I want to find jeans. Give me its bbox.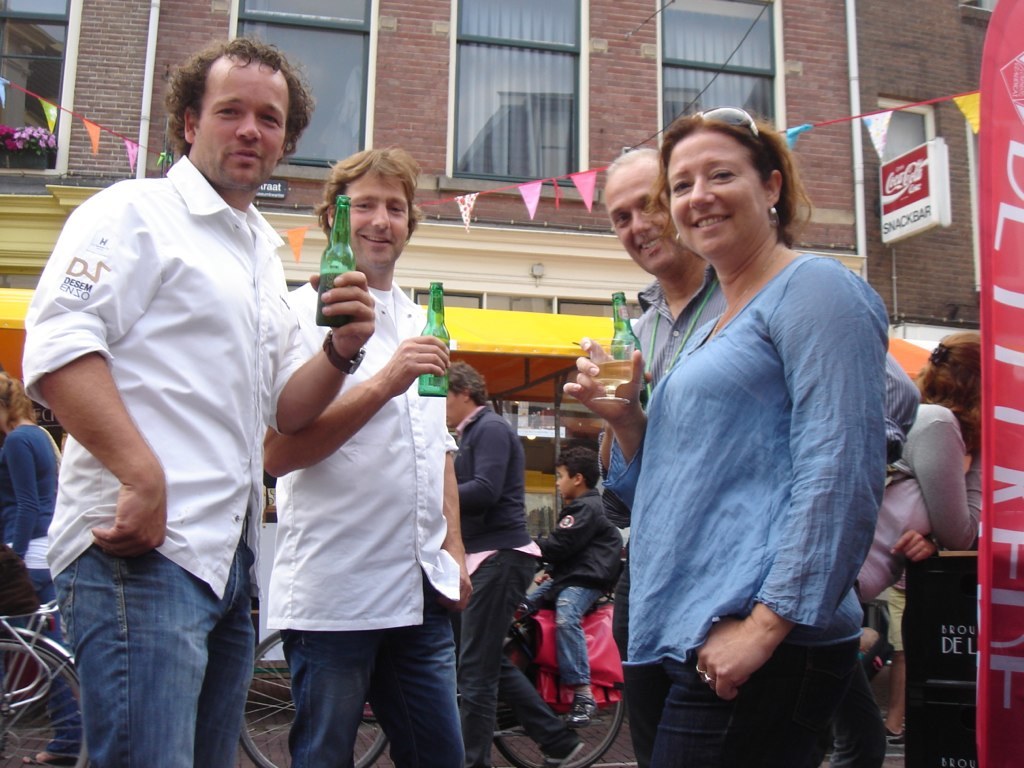
detection(523, 573, 601, 682).
